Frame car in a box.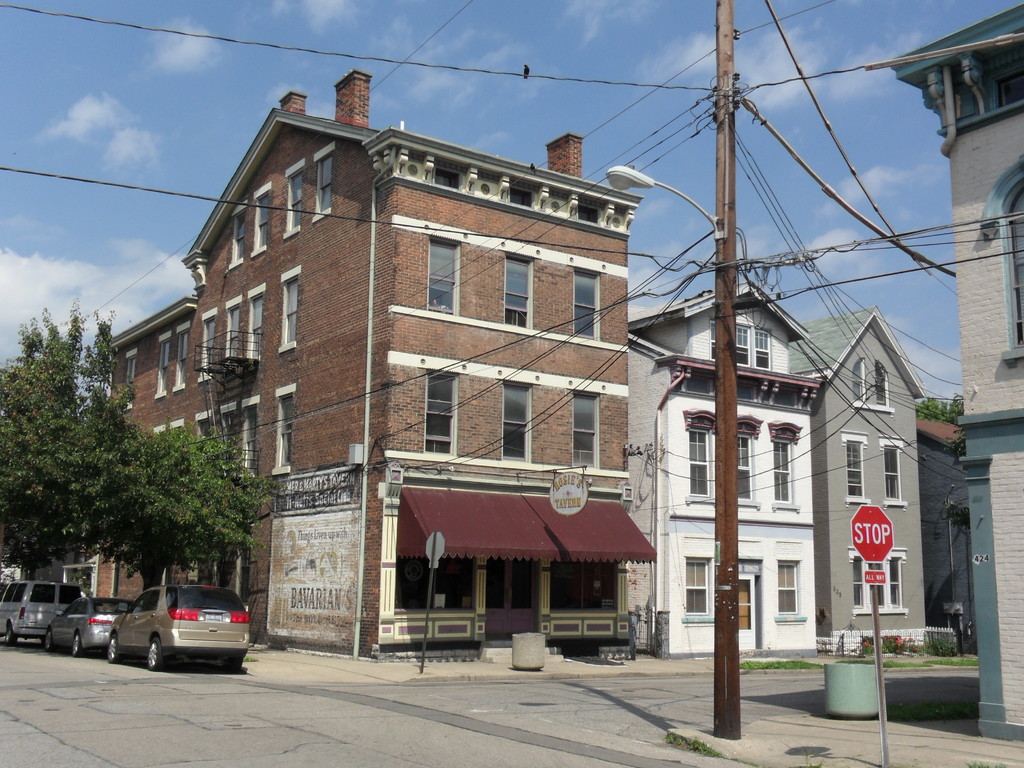
crop(106, 586, 248, 669).
